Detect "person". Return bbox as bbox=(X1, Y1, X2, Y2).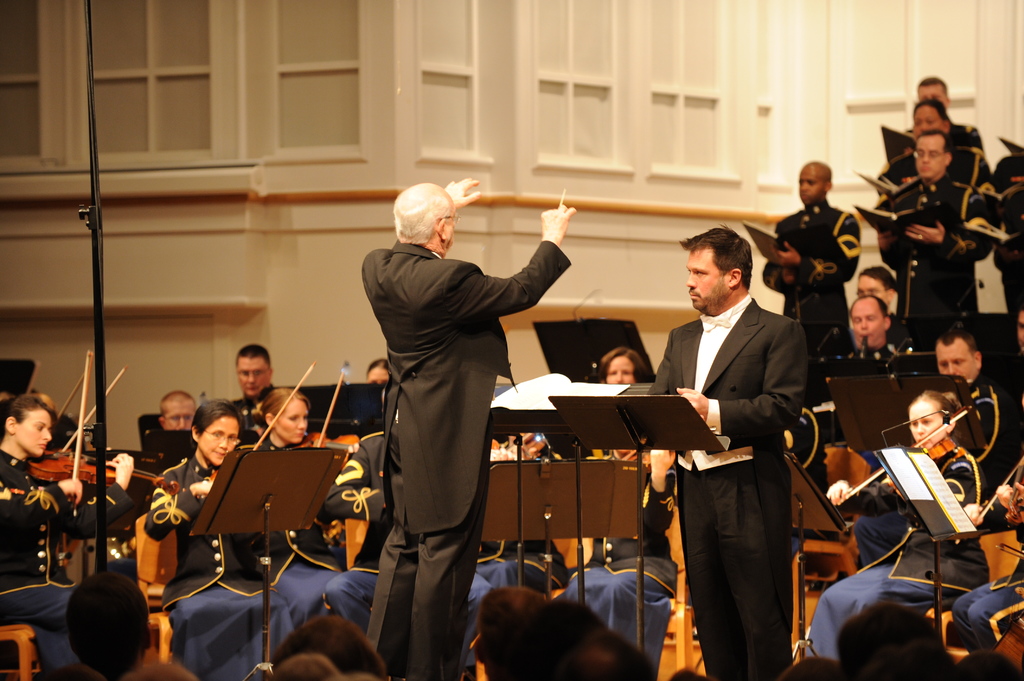
bbox=(762, 162, 861, 319).
